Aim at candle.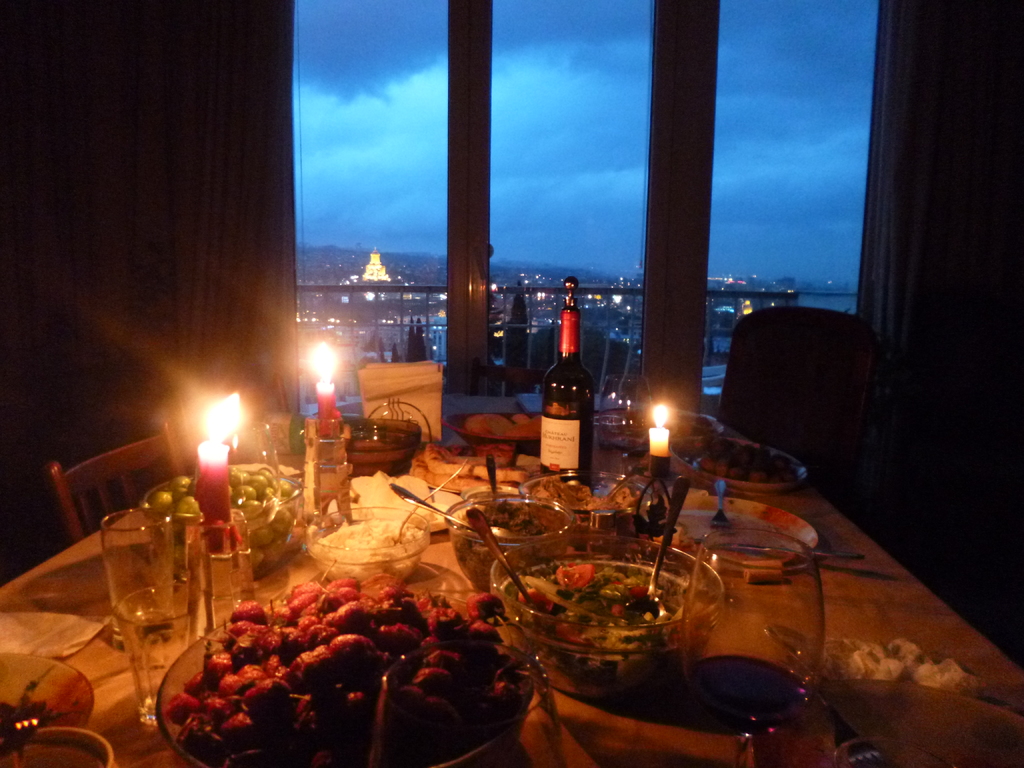
Aimed at Rect(196, 394, 236, 549).
